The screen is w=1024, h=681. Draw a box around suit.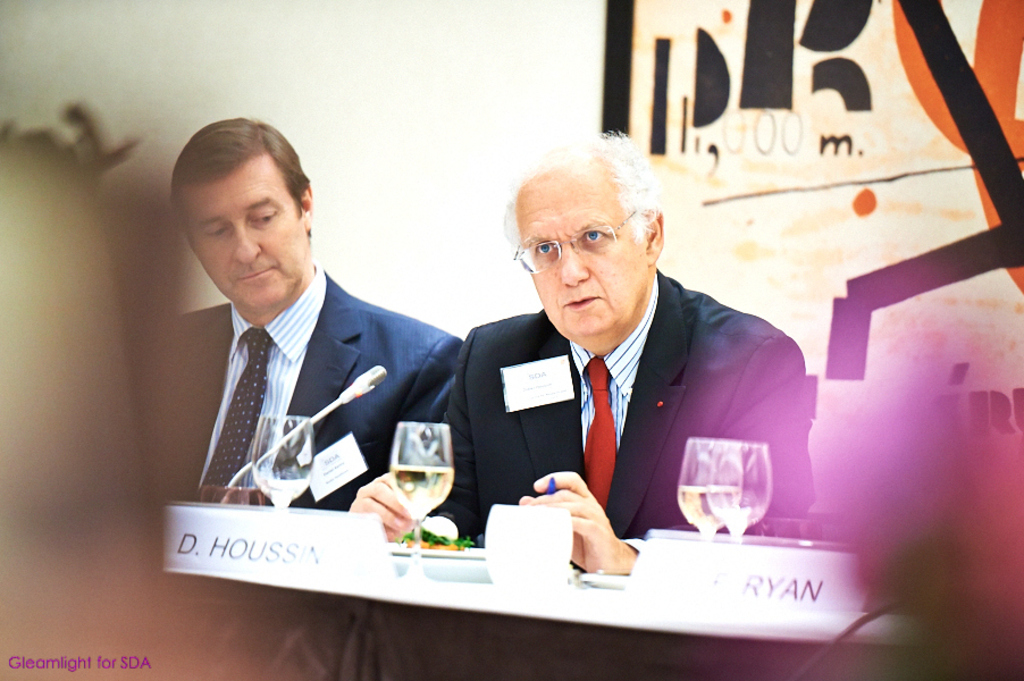
[170, 260, 462, 514].
